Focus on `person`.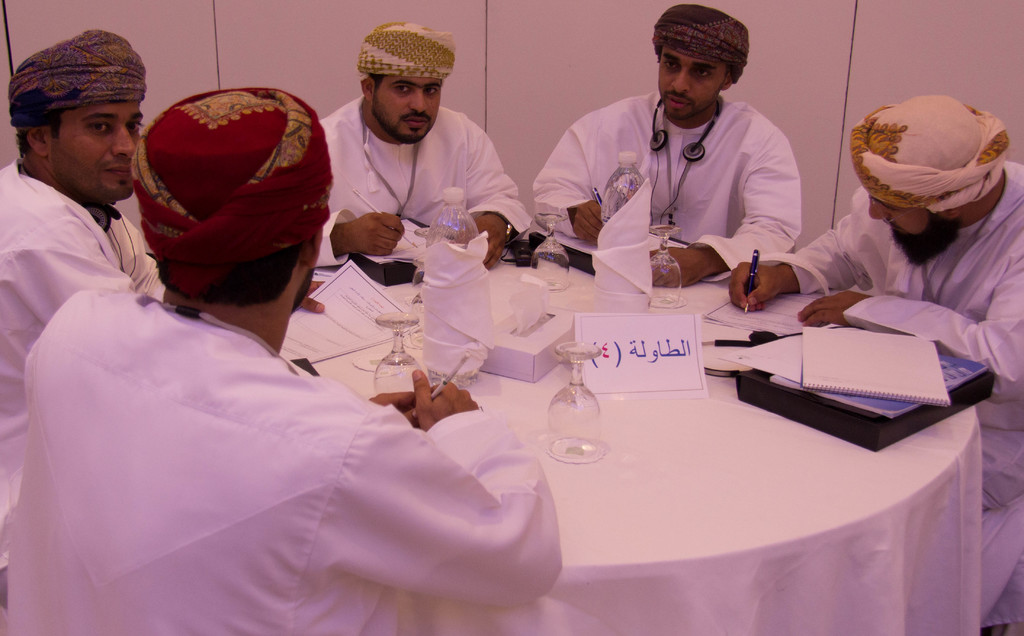
Focused at {"left": 6, "top": 83, "right": 565, "bottom": 635}.
